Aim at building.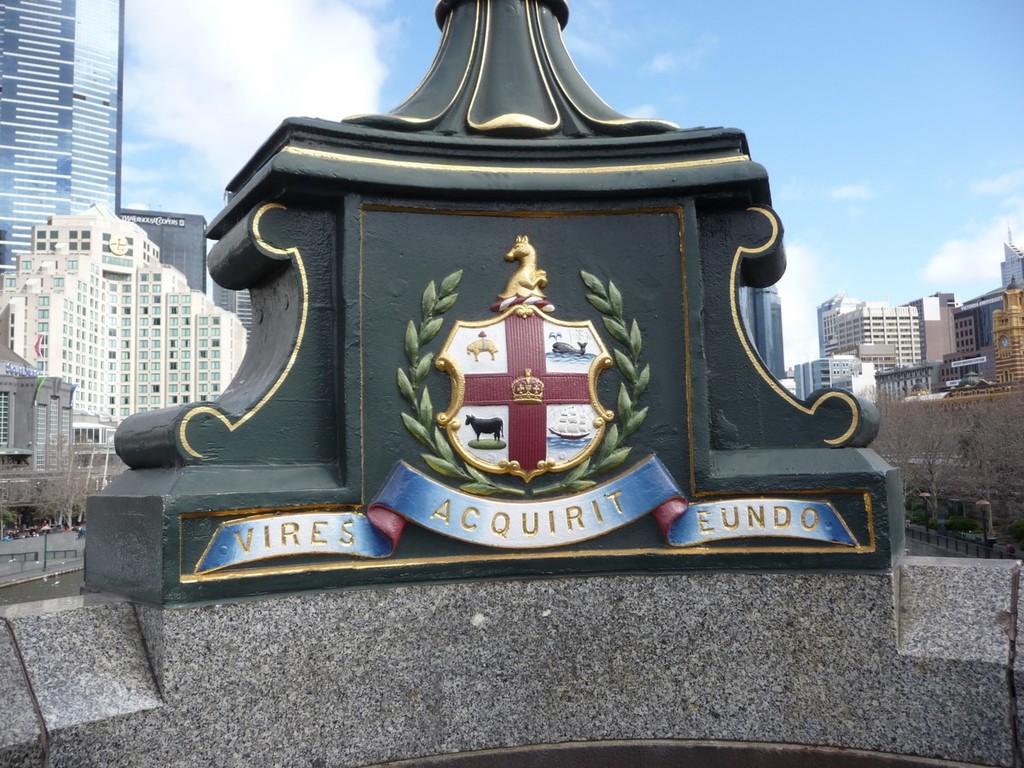
Aimed at pyautogui.locateOnScreen(125, 214, 204, 290).
